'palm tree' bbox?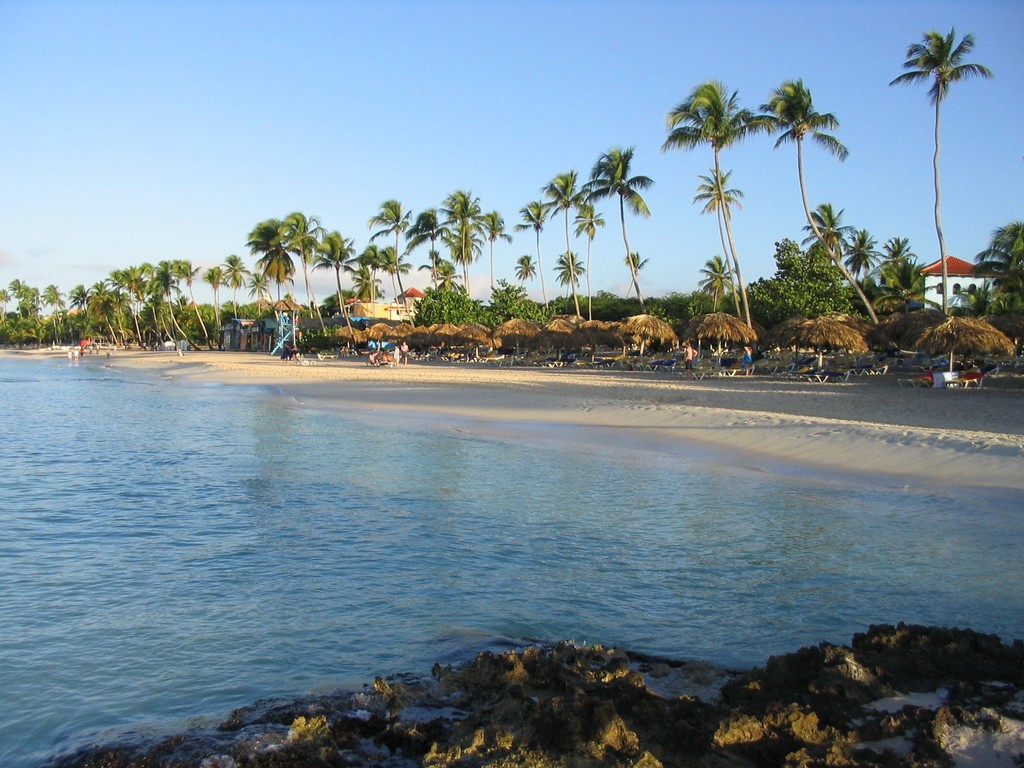
bbox=(374, 195, 417, 296)
